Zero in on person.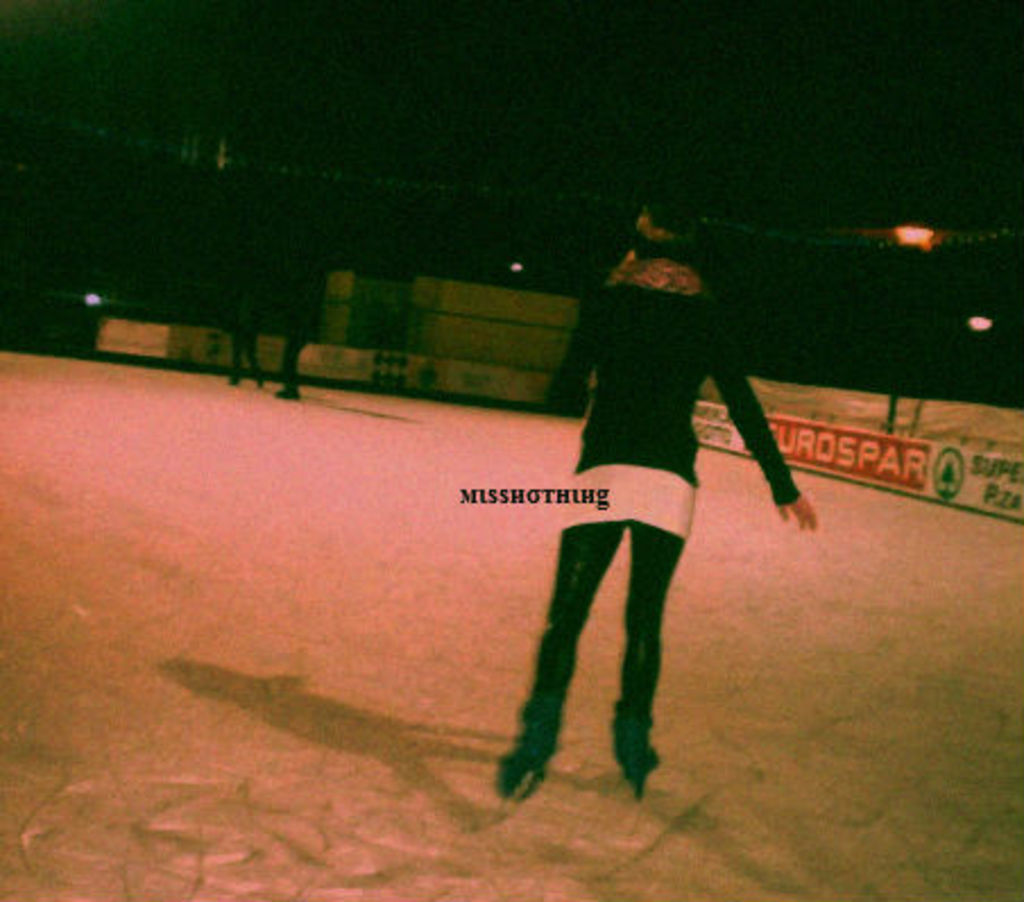
Zeroed in: crop(523, 177, 743, 820).
